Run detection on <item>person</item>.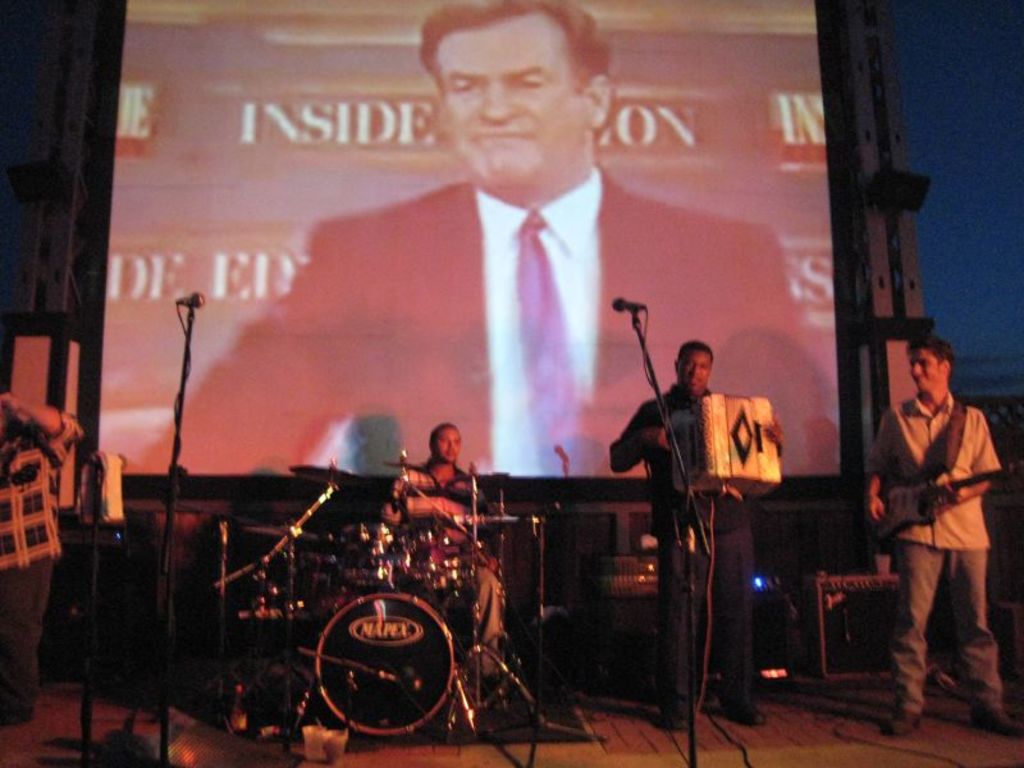
Result: rect(867, 333, 1020, 740).
